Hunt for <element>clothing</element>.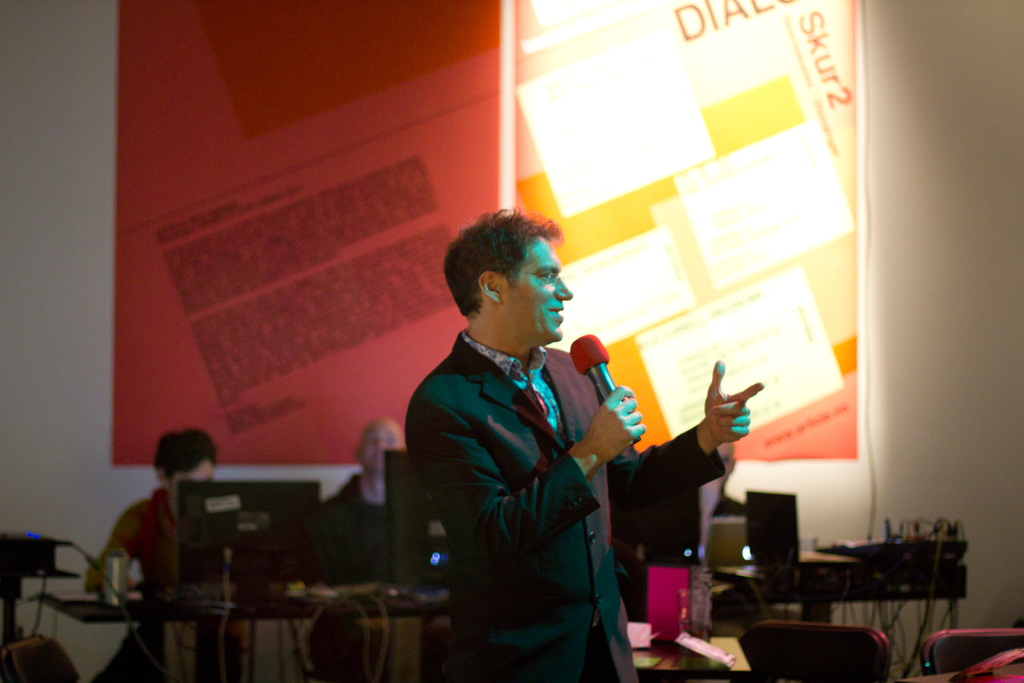
Hunted down at [400,265,668,670].
